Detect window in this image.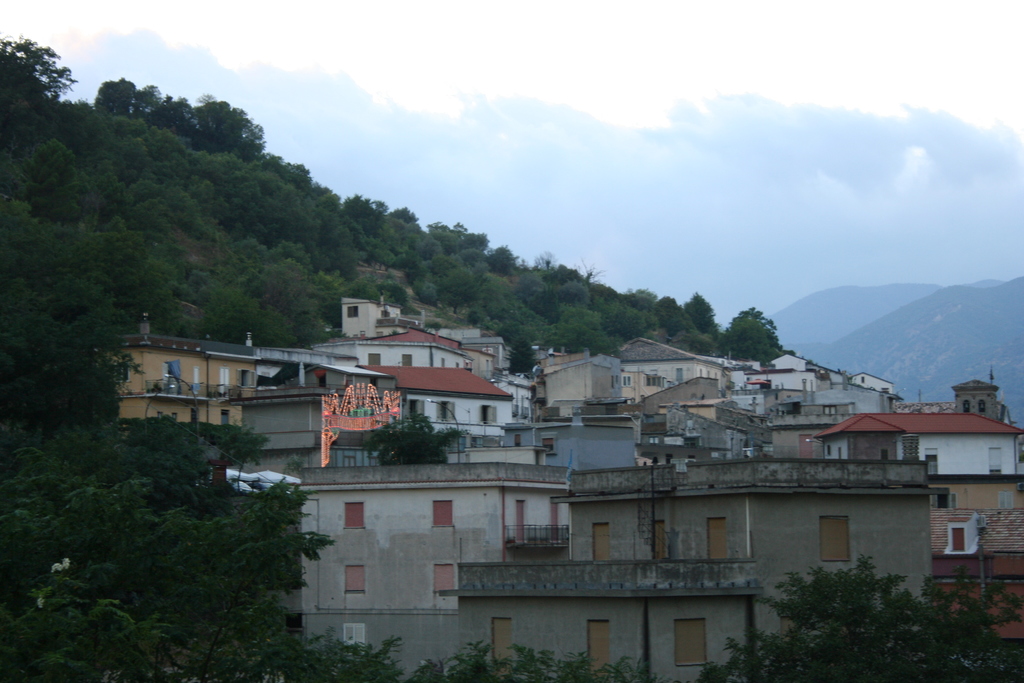
Detection: bbox=[411, 399, 422, 424].
